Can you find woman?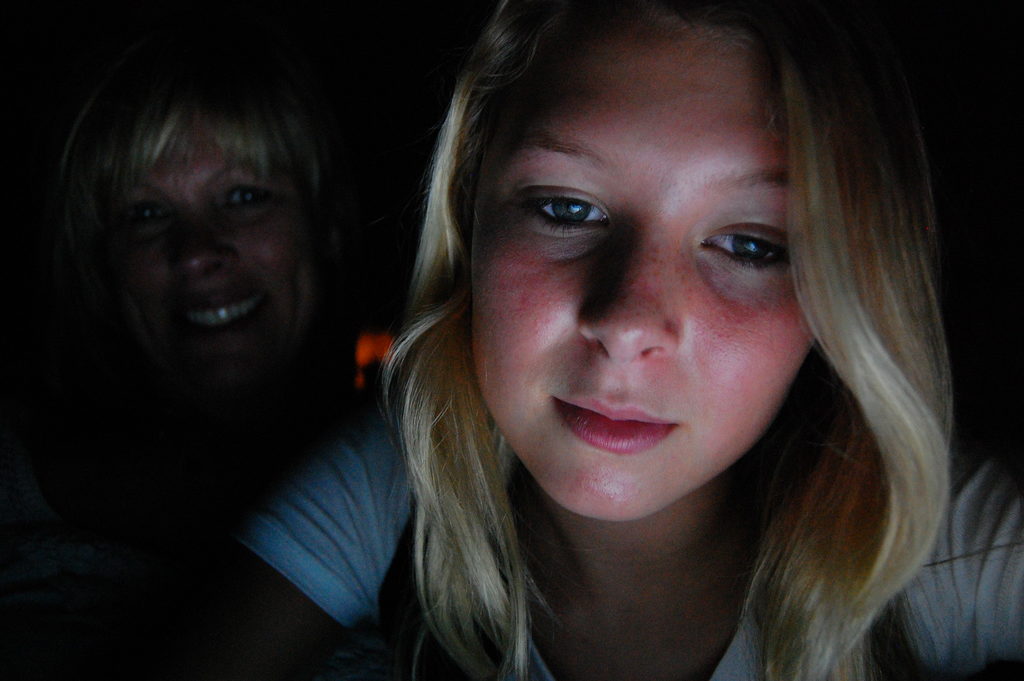
Yes, bounding box: 230 0 1023 680.
